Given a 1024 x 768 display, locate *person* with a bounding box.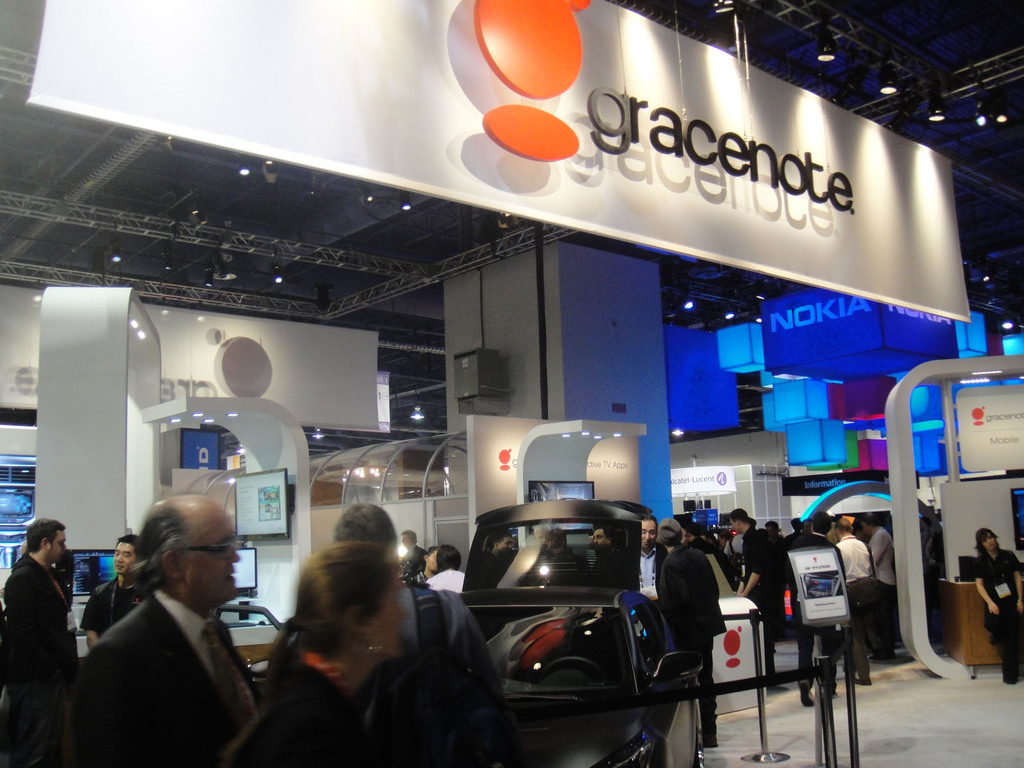
Located: 726 504 788 675.
